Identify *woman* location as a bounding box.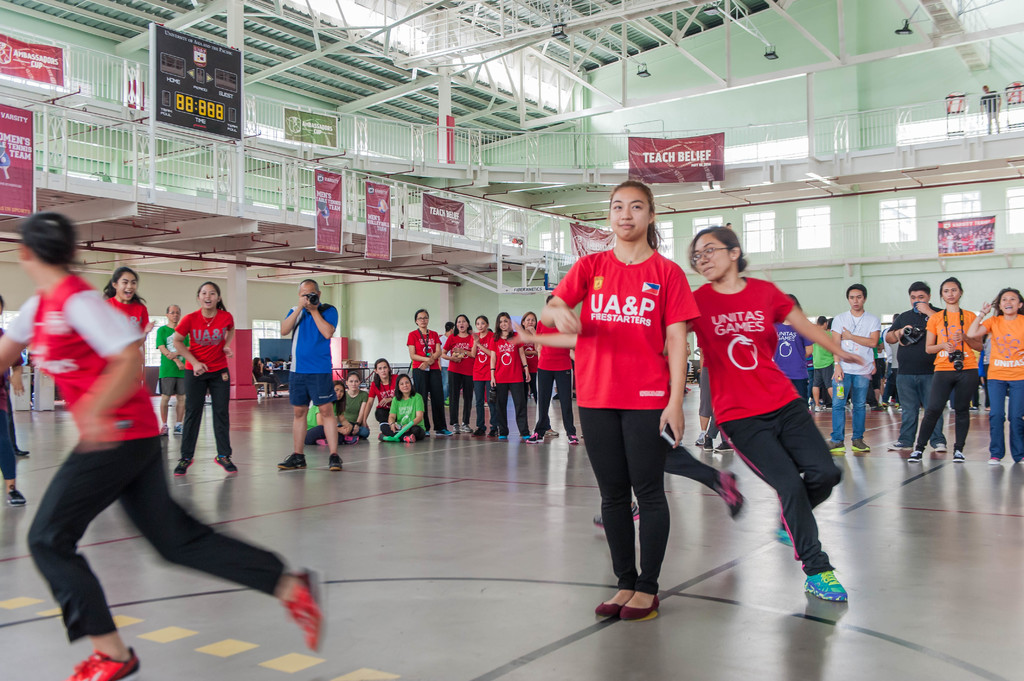
Rect(559, 183, 708, 631).
